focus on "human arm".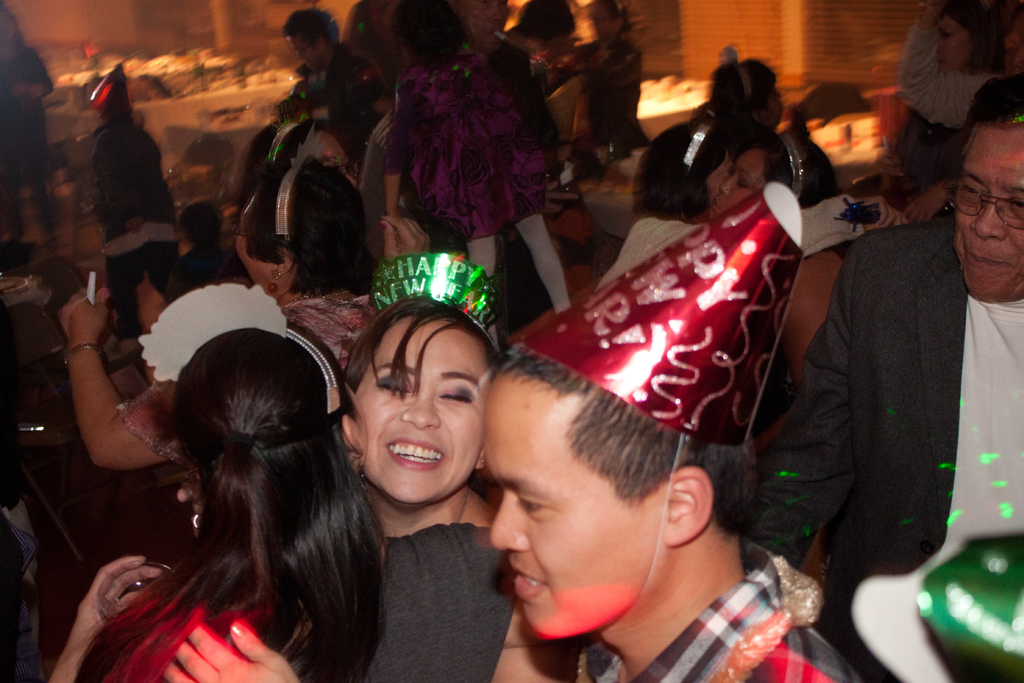
Focused at bbox=[163, 610, 300, 682].
